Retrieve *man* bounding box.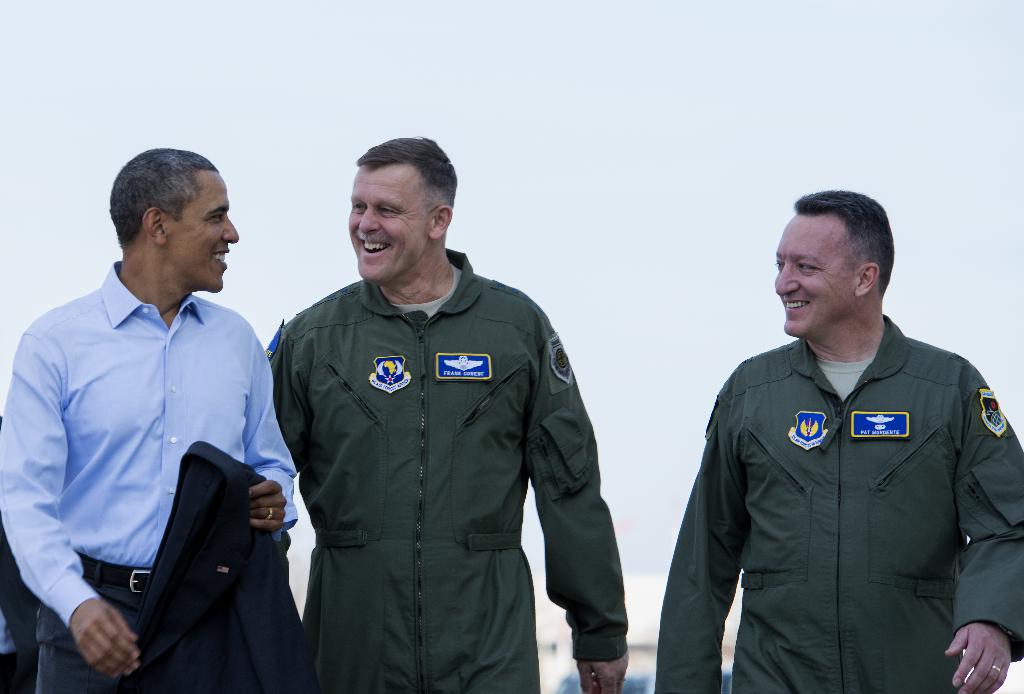
Bounding box: BBox(262, 147, 627, 693).
